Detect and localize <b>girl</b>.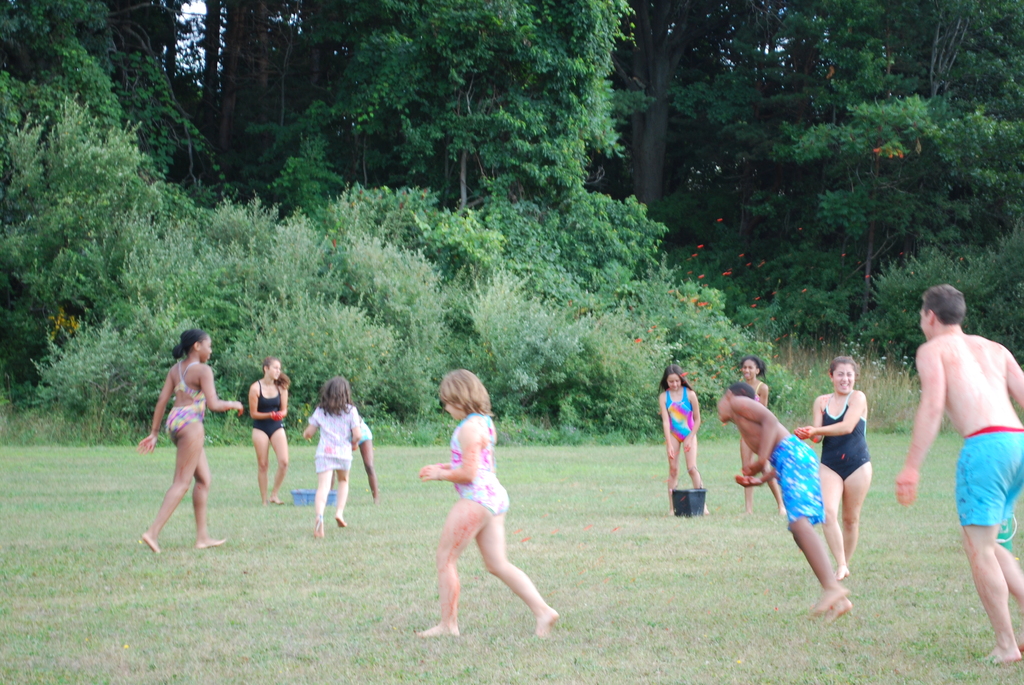
Localized at l=786, t=354, r=884, b=577.
